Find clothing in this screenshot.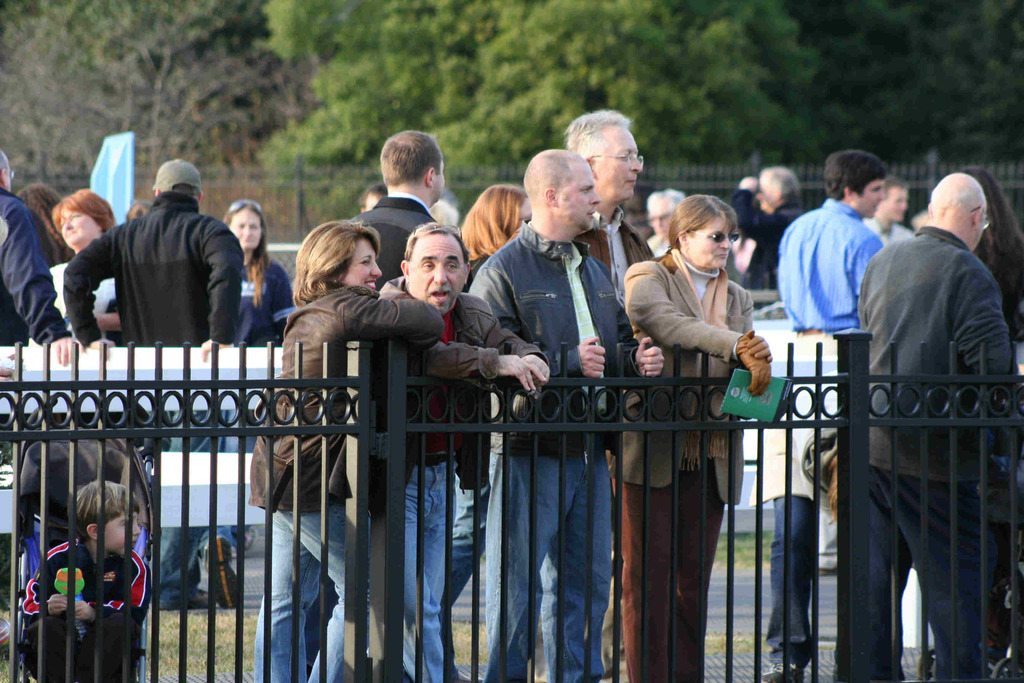
The bounding box for clothing is 771 201 894 366.
